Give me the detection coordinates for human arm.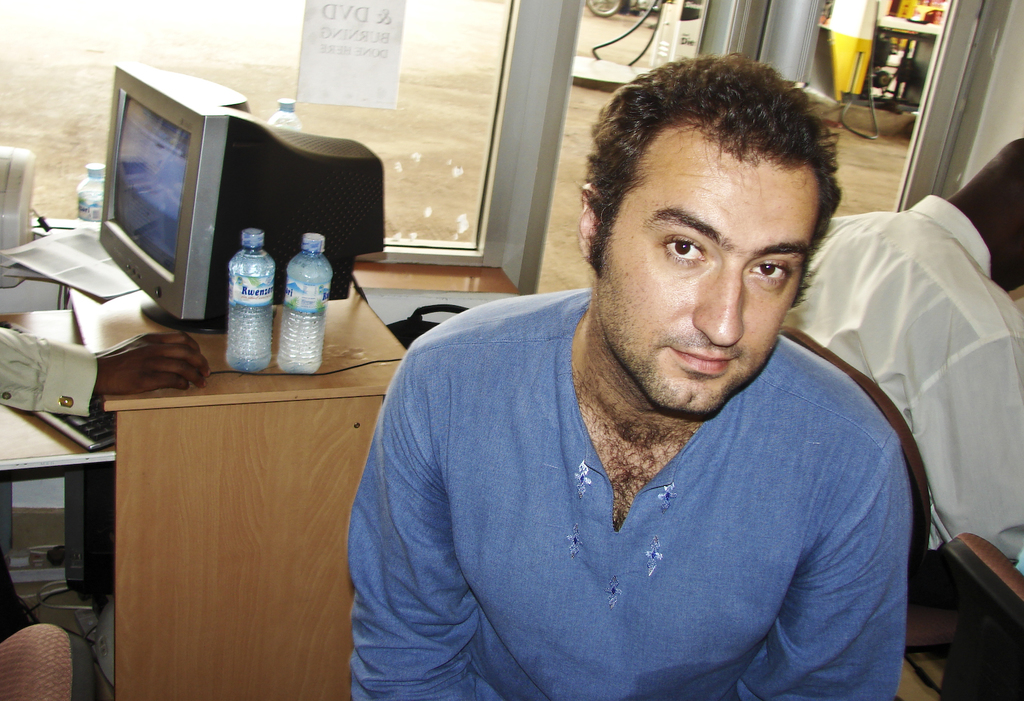
box=[737, 400, 900, 700].
